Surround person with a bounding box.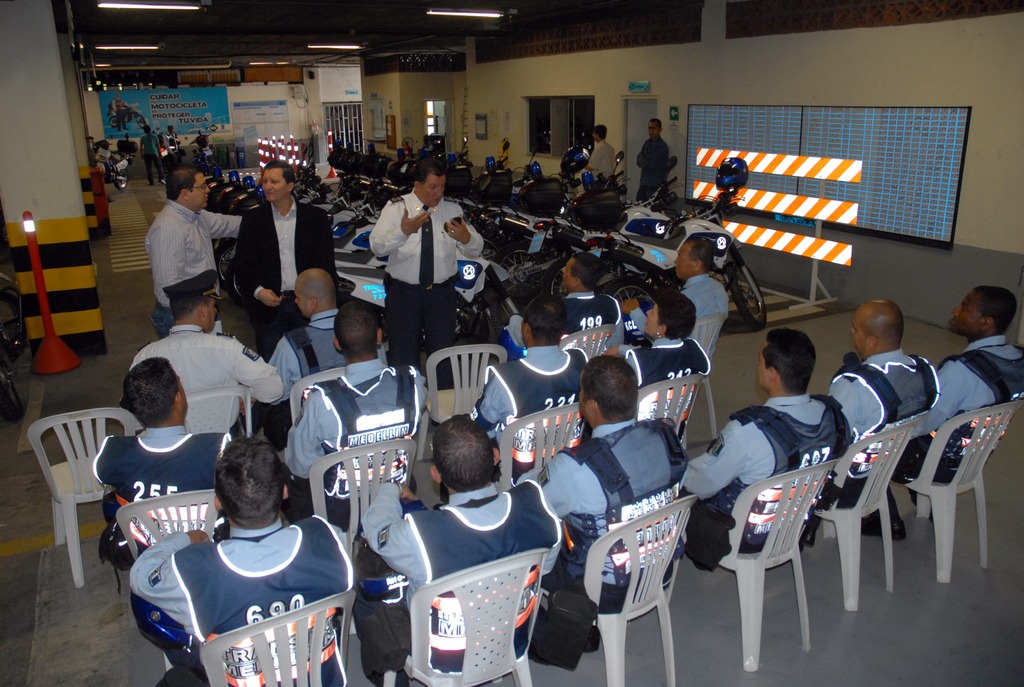
(262, 266, 350, 423).
